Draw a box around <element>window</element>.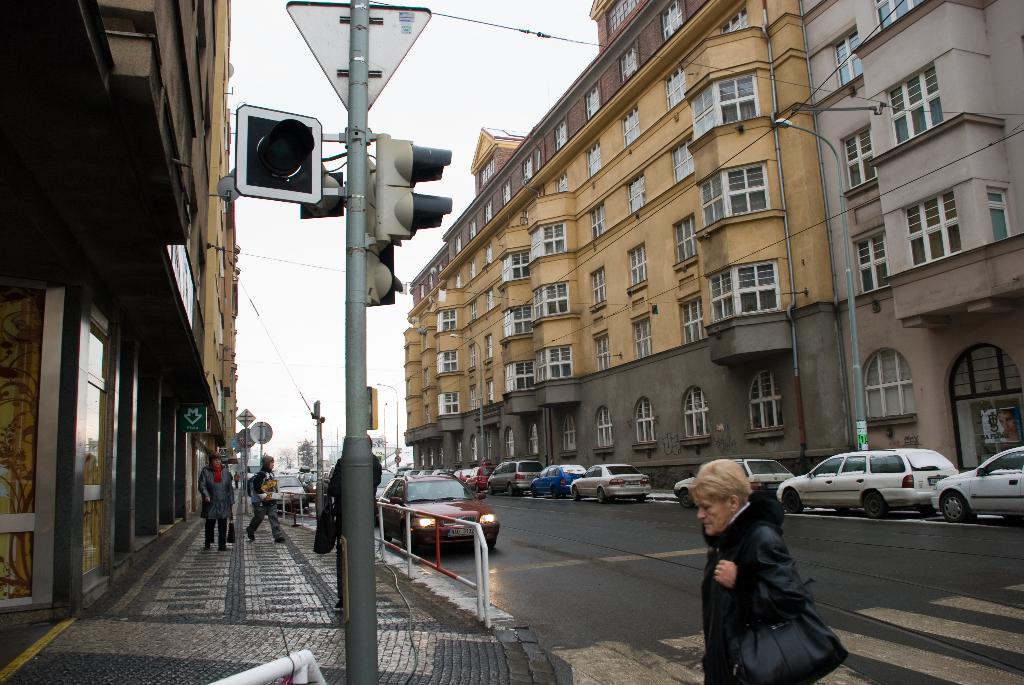
[593, 336, 615, 369].
